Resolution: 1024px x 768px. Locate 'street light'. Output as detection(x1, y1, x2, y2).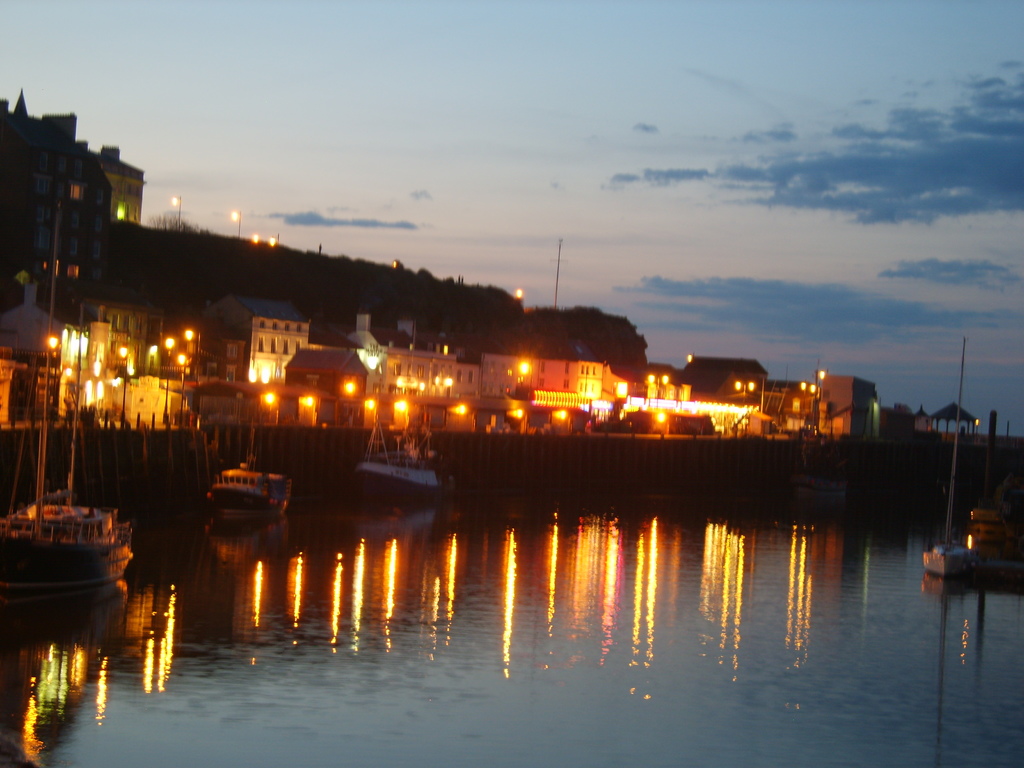
detection(112, 346, 129, 434).
